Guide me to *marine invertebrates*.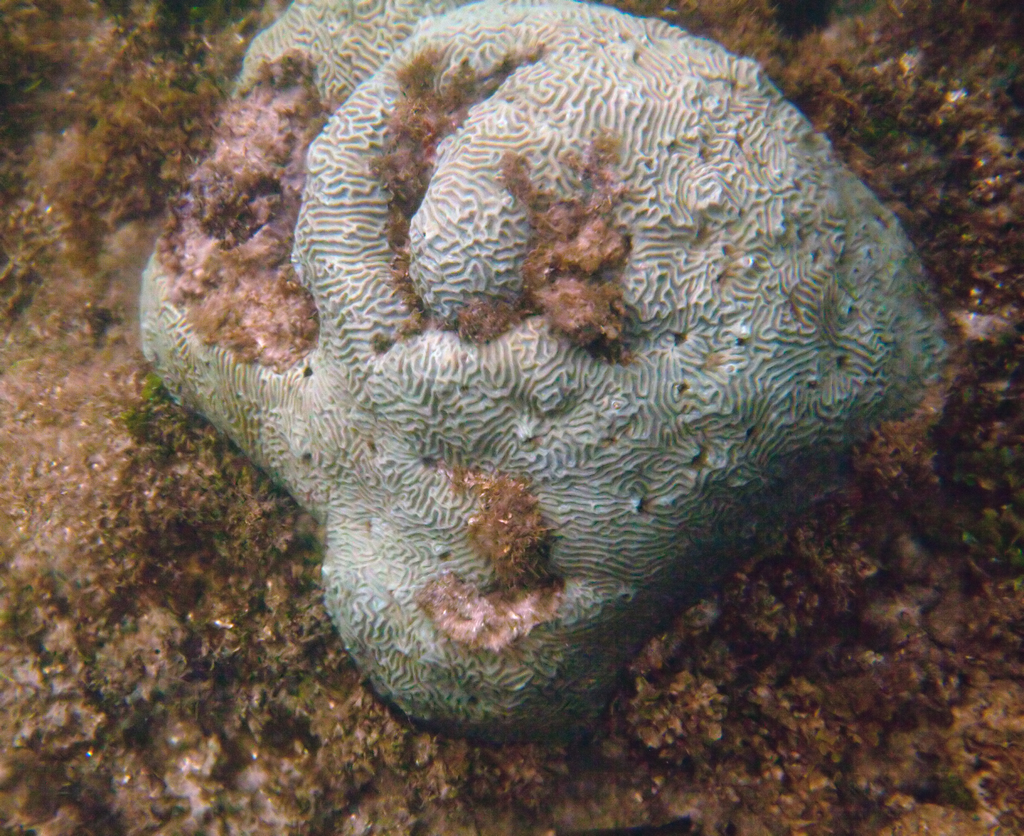
Guidance: detection(160, 10, 912, 795).
